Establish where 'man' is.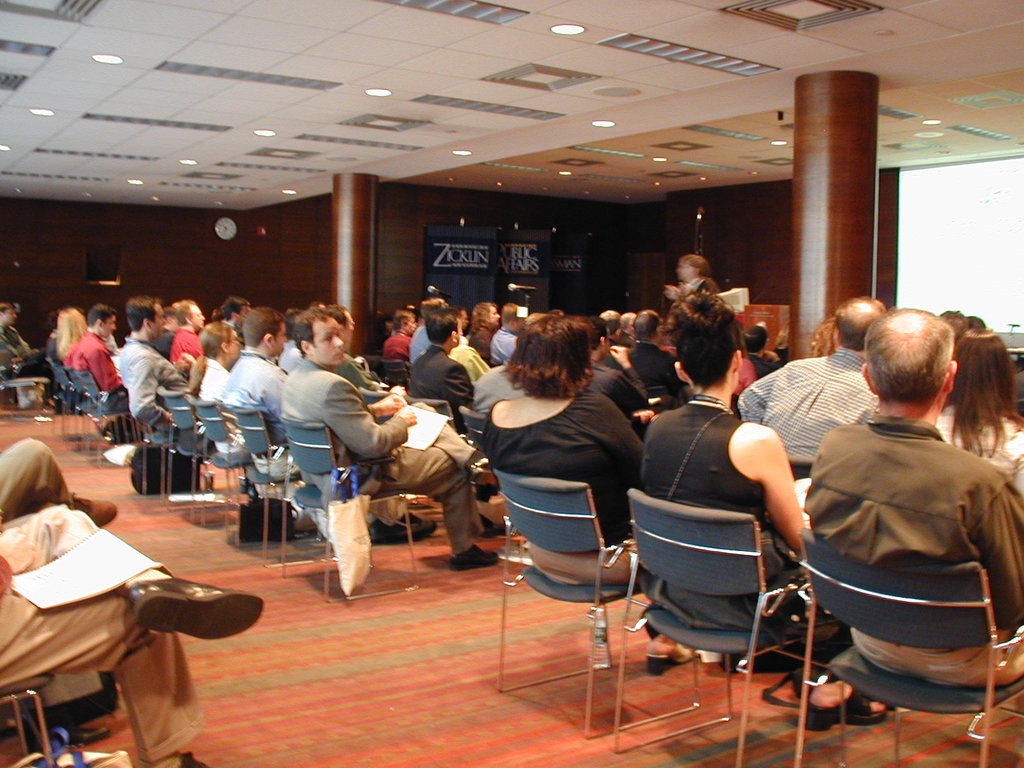
Established at locate(468, 364, 531, 417).
